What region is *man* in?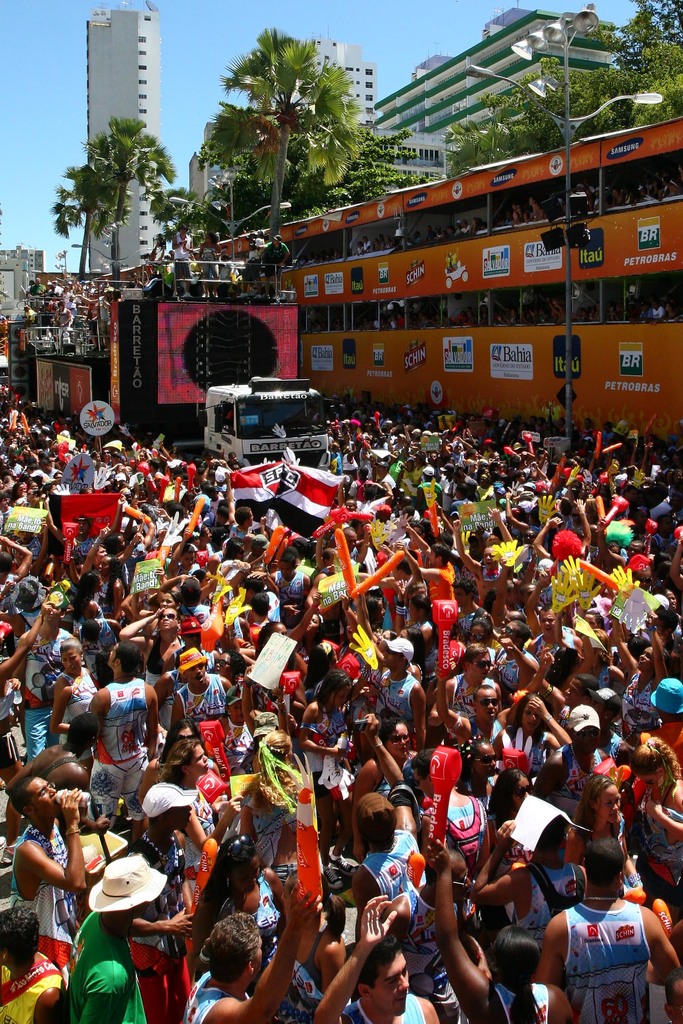
x1=171 y1=227 x2=192 y2=292.
